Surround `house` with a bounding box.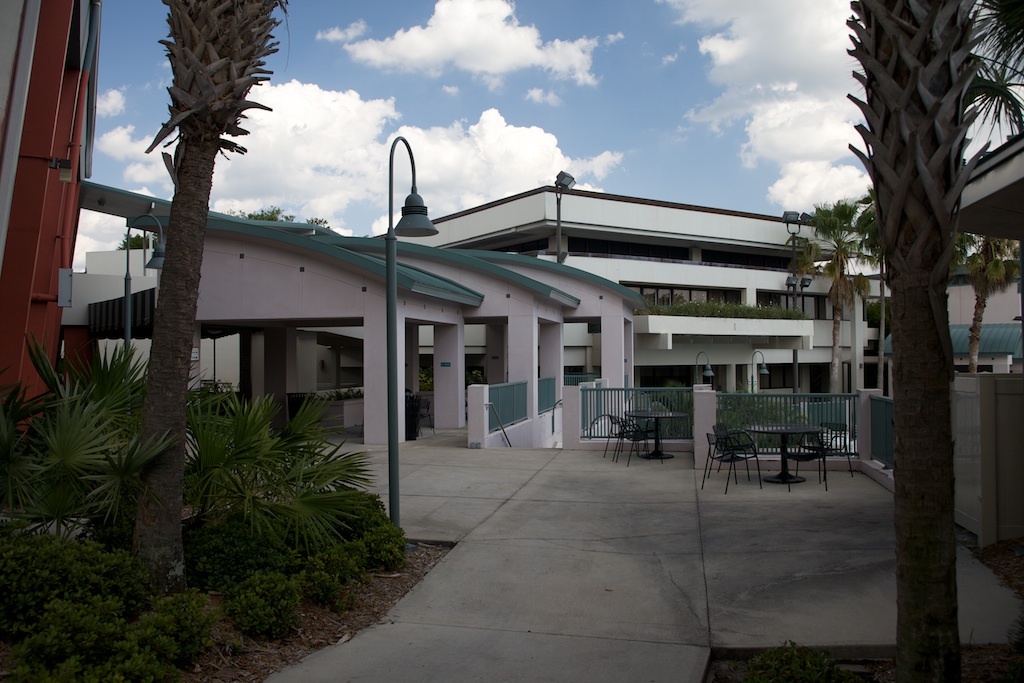
944, 262, 1023, 324.
